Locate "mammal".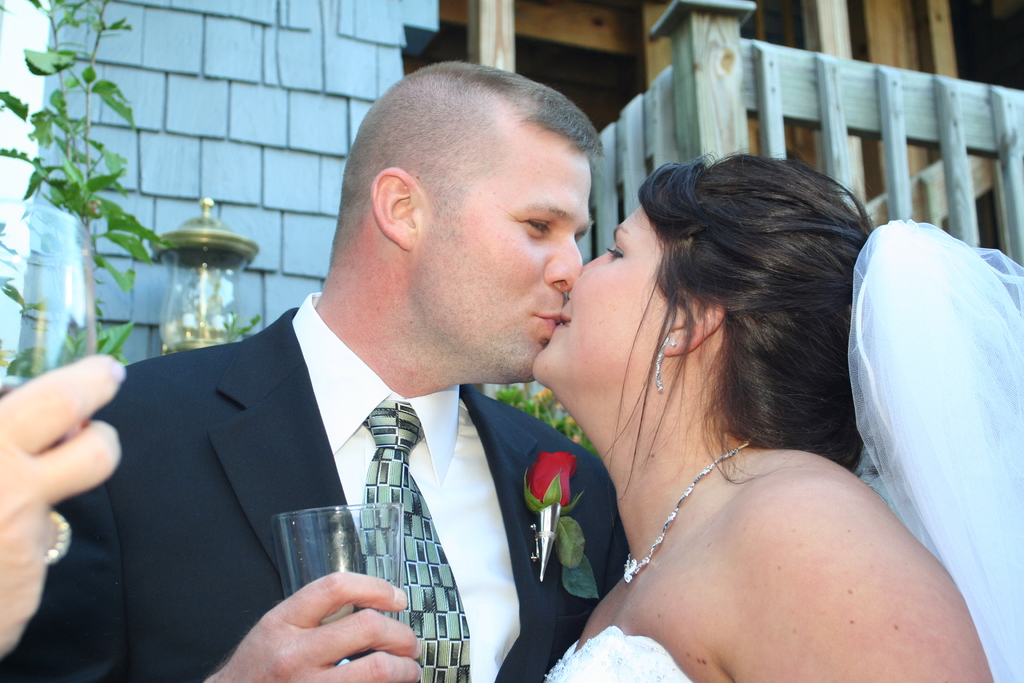
Bounding box: region(531, 136, 1021, 682).
